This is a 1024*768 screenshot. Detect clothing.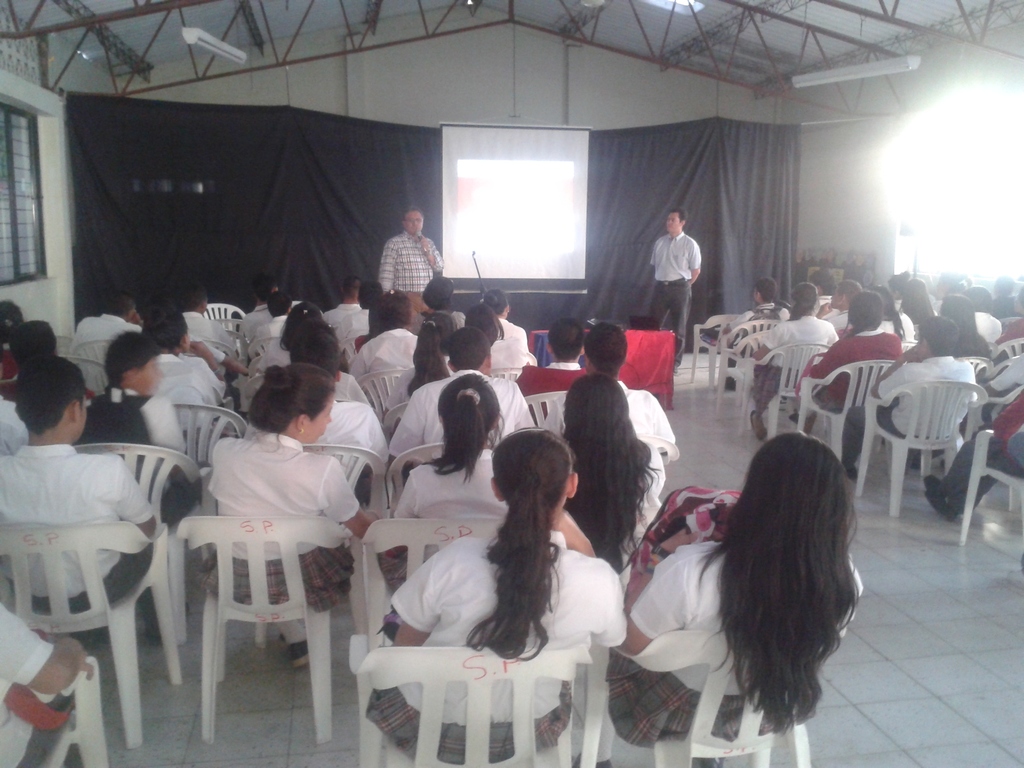
x1=369 y1=527 x2=630 y2=767.
